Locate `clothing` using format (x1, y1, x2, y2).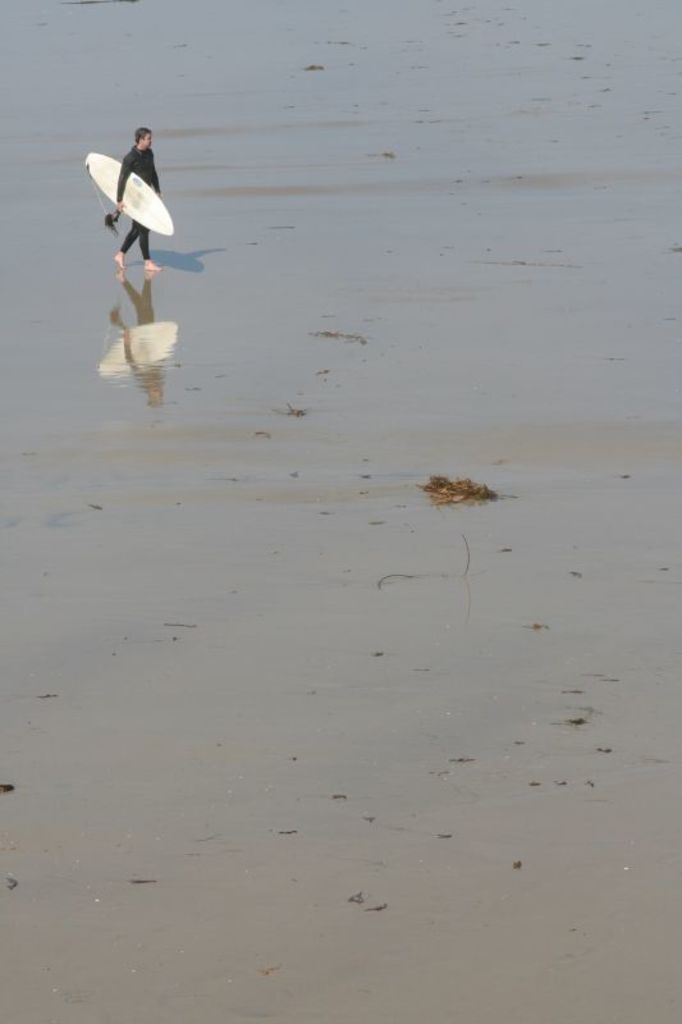
(118, 151, 157, 255).
